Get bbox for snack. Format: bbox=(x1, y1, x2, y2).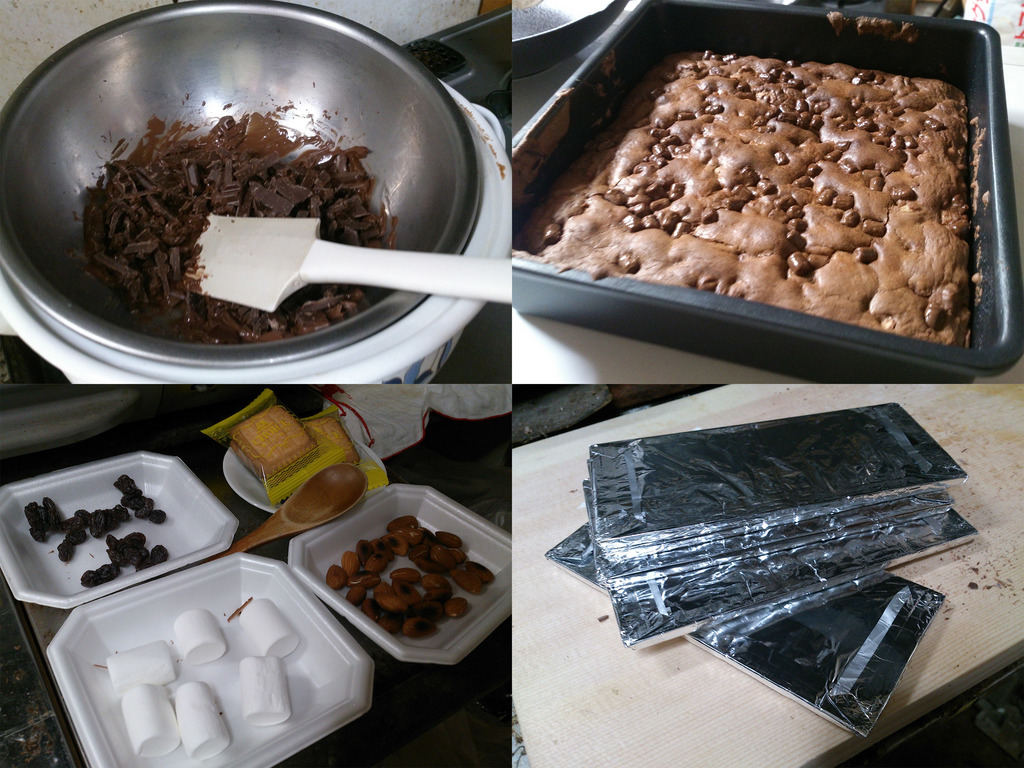
bbox=(509, 44, 966, 352).
